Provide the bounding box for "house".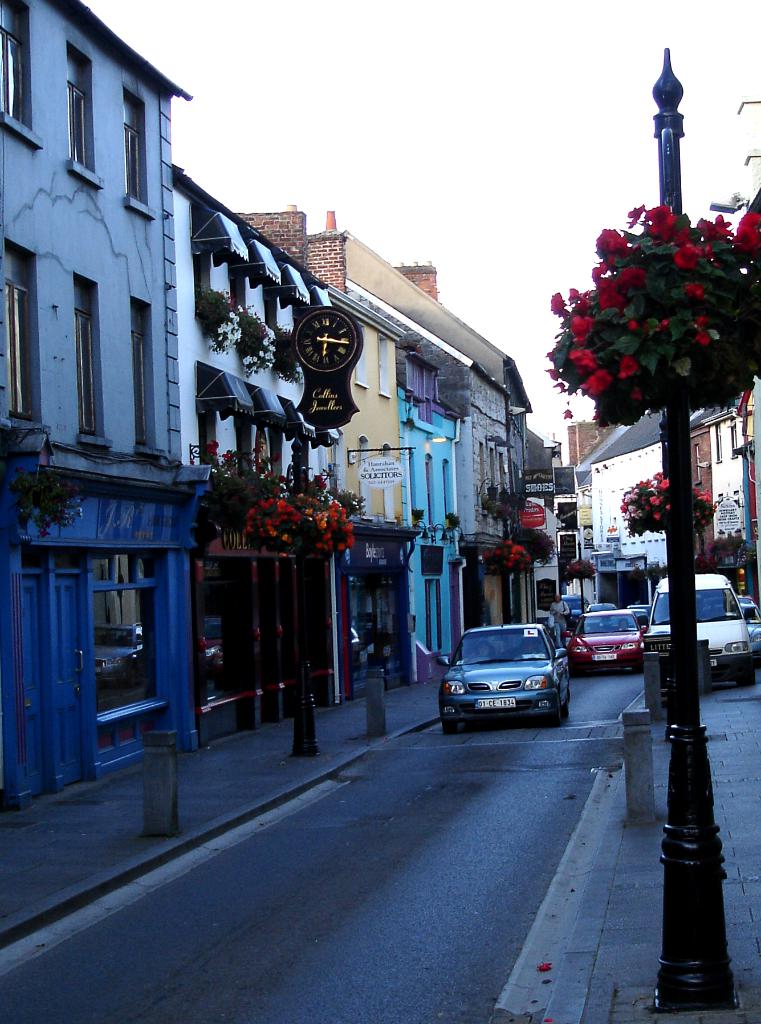
bbox(705, 355, 760, 608).
